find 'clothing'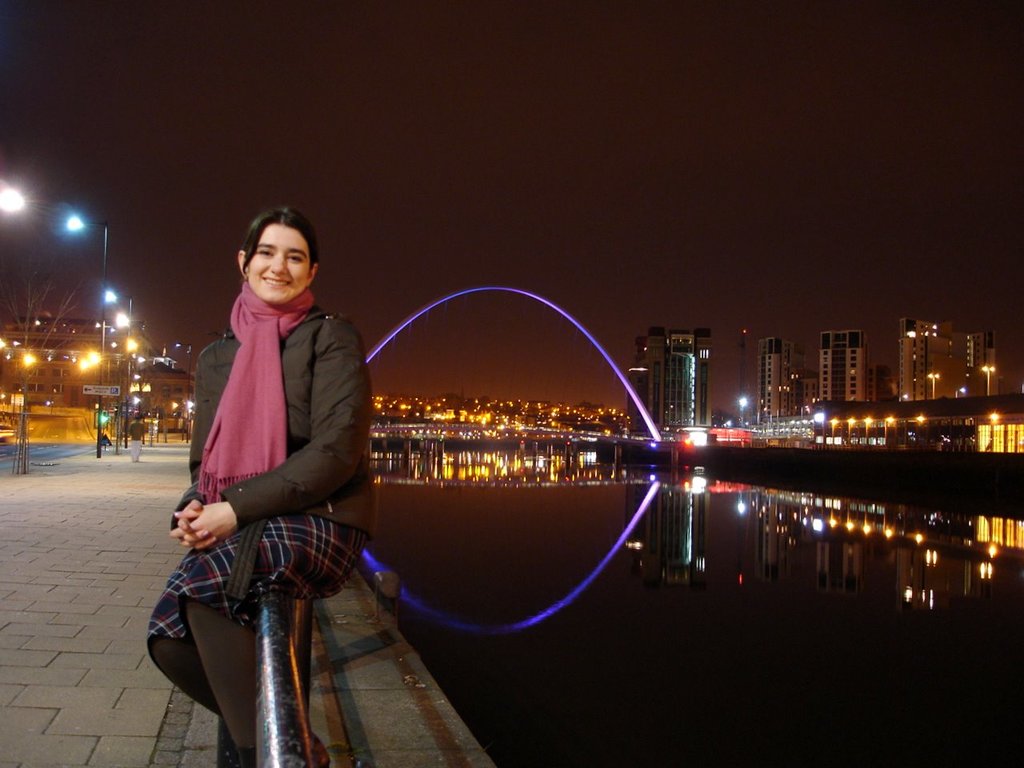
{"left": 160, "top": 236, "right": 374, "bottom": 728}
